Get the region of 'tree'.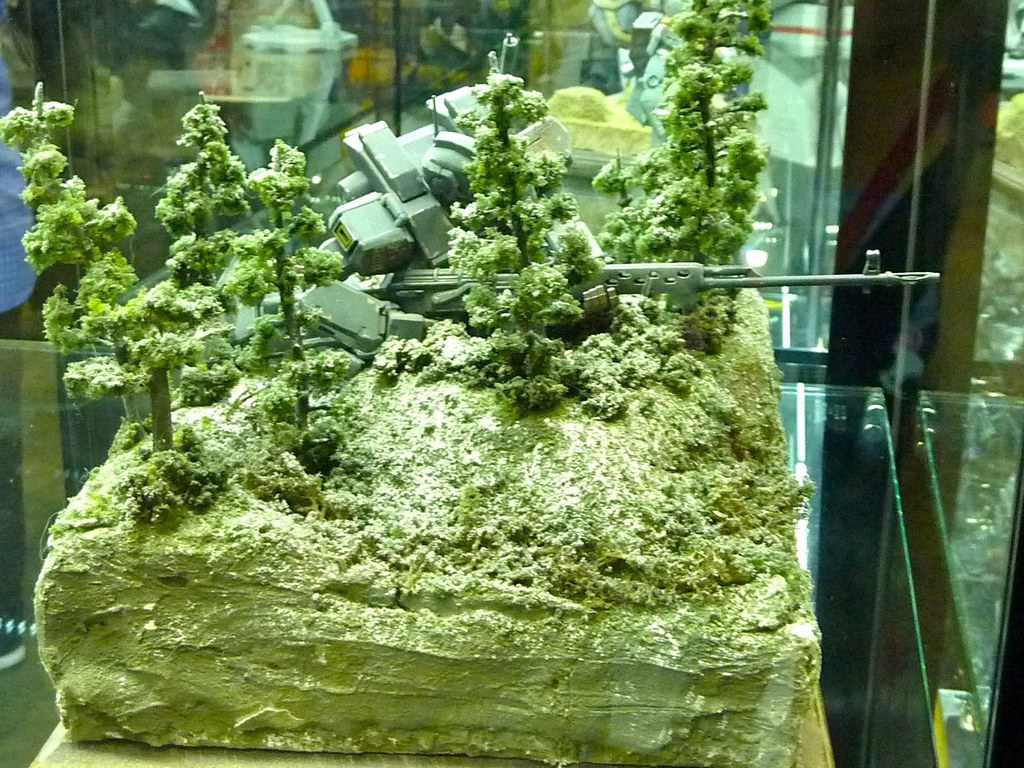
(0,90,136,426).
